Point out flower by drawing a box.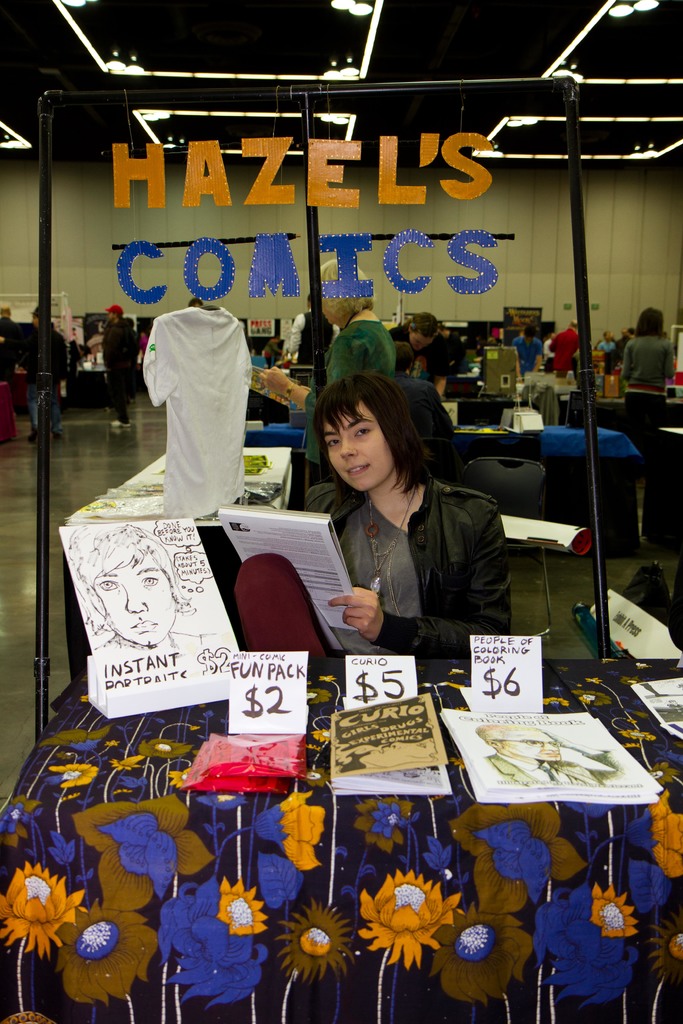
bbox=(545, 886, 641, 996).
